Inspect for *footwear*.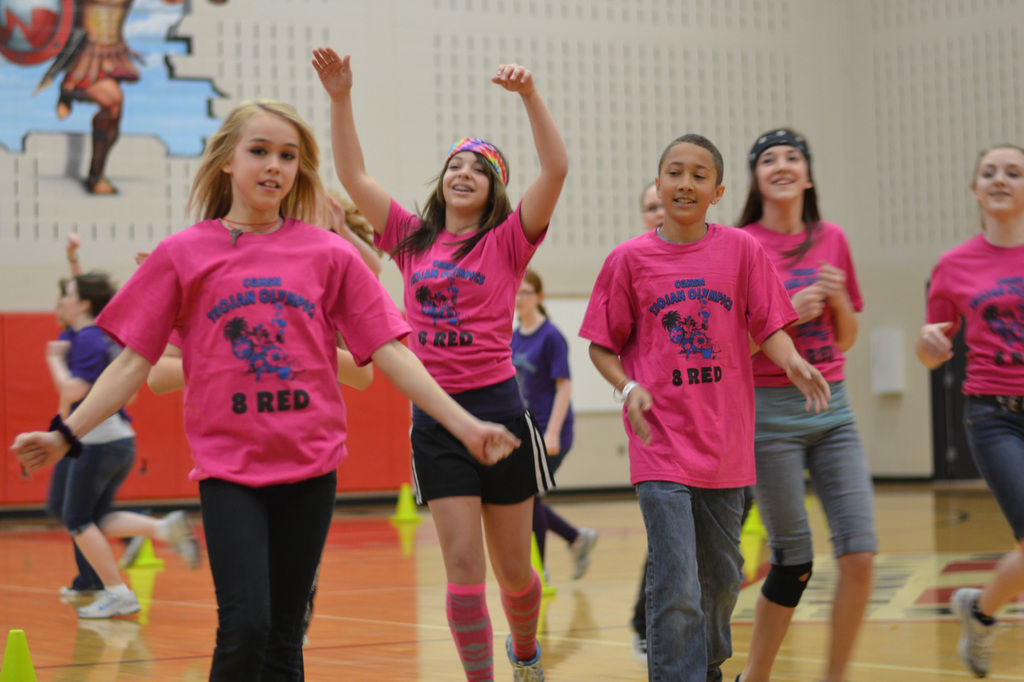
Inspection: {"x1": 633, "y1": 624, "x2": 648, "y2": 662}.
